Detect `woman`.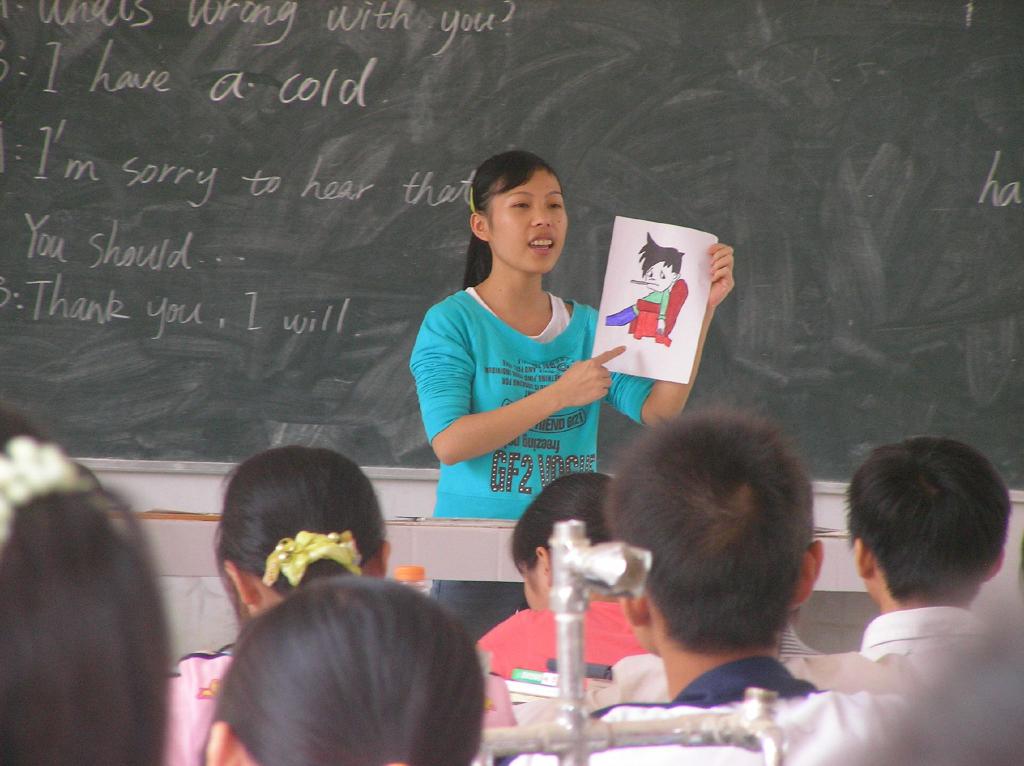
Detected at <bbox>396, 120, 790, 532</bbox>.
